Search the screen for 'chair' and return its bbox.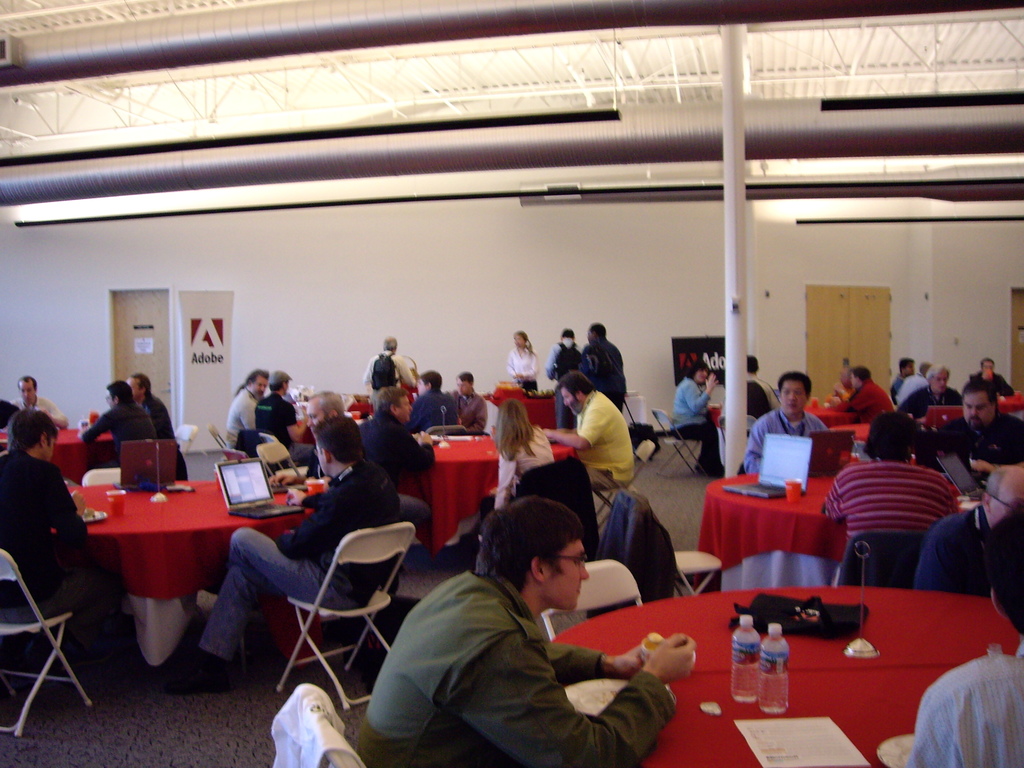
Found: locate(225, 443, 252, 463).
